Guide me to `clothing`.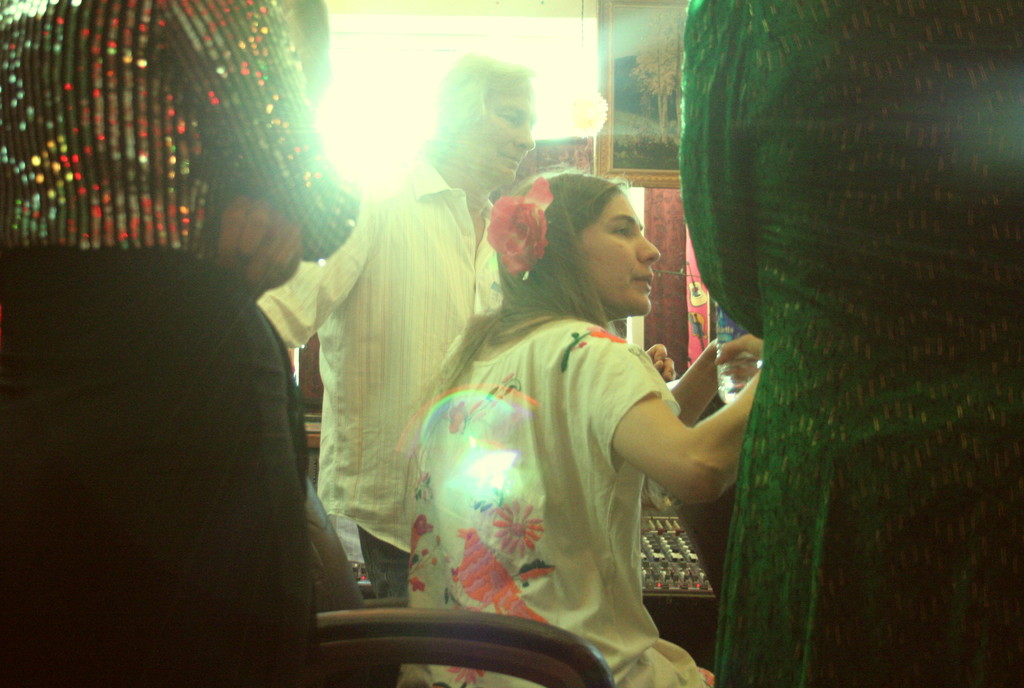
Guidance: locate(413, 234, 733, 667).
